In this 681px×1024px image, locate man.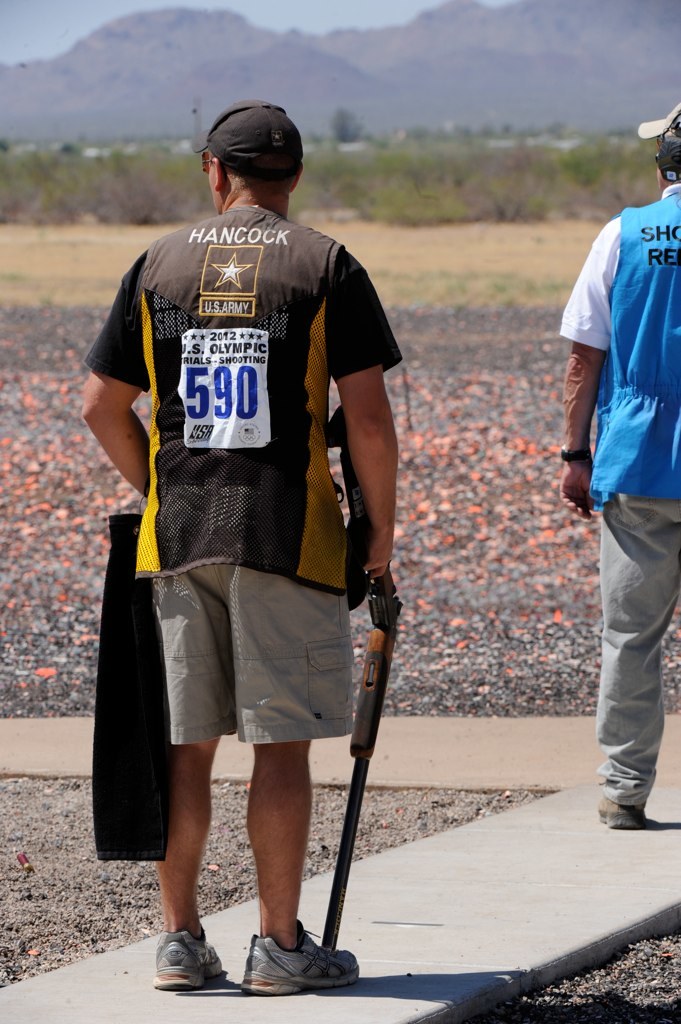
Bounding box: (551, 107, 680, 843).
